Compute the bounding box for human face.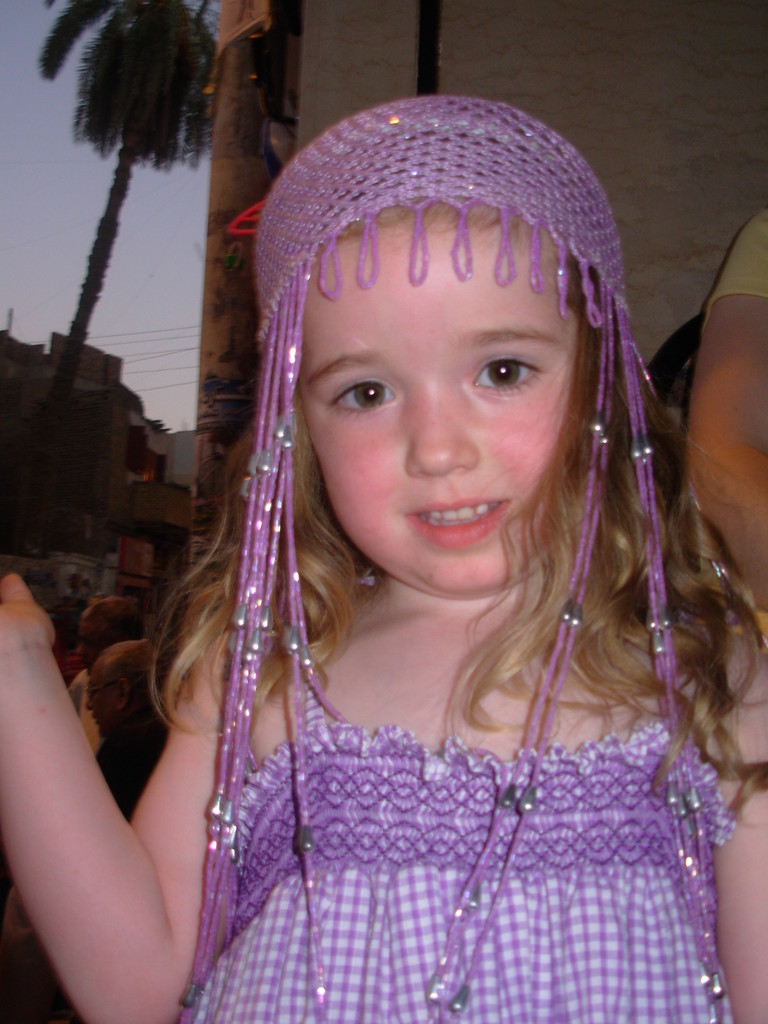
<box>295,218,580,601</box>.
